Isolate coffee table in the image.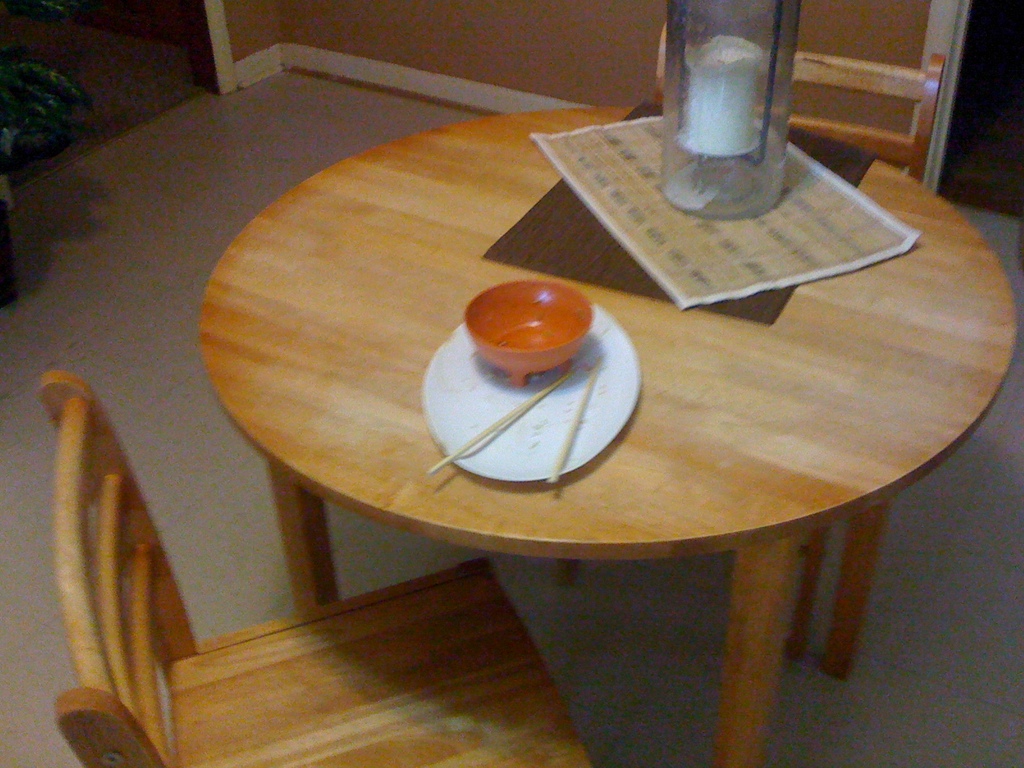
Isolated region: l=248, t=80, r=993, b=767.
